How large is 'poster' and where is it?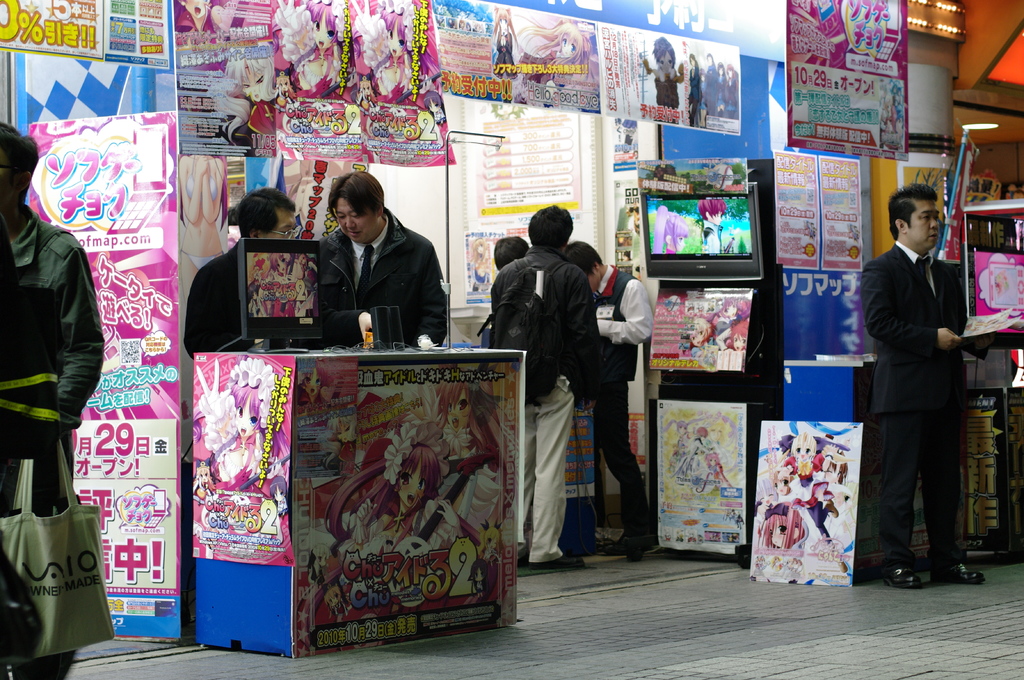
Bounding box: (left=33, top=111, right=184, bottom=422).
